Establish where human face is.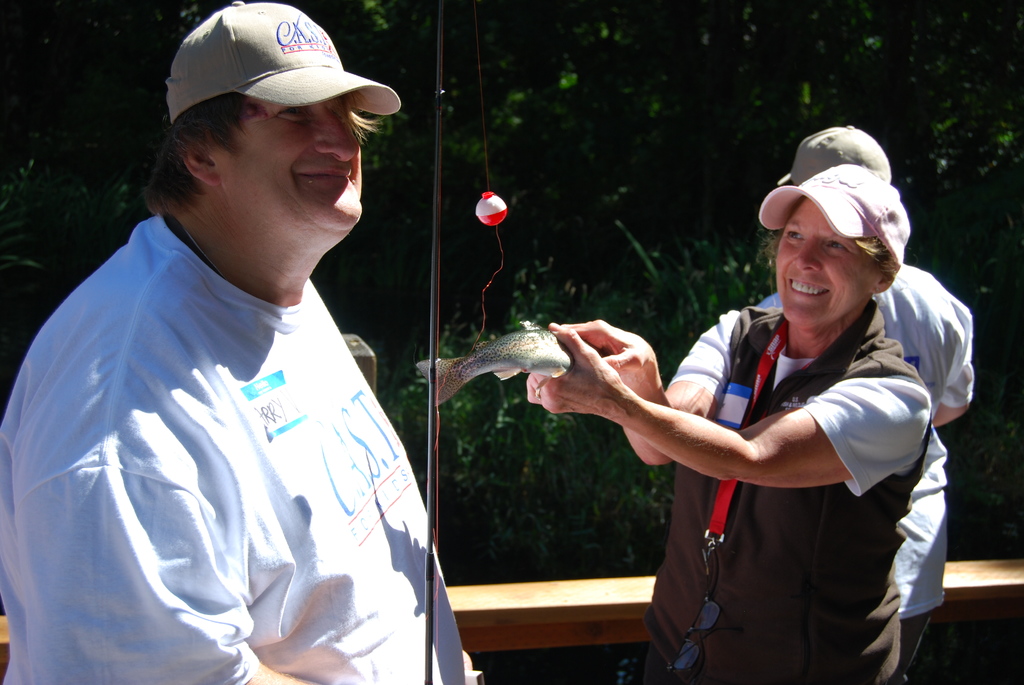
Established at [left=772, top=194, right=862, bottom=326].
